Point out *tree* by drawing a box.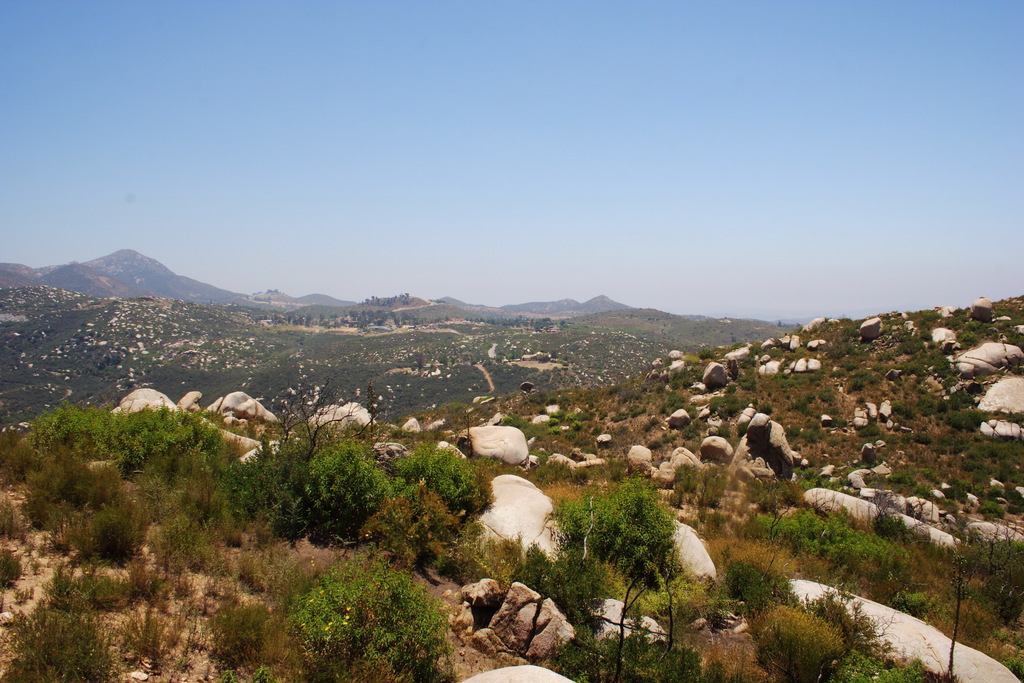
<region>63, 499, 153, 578</region>.
